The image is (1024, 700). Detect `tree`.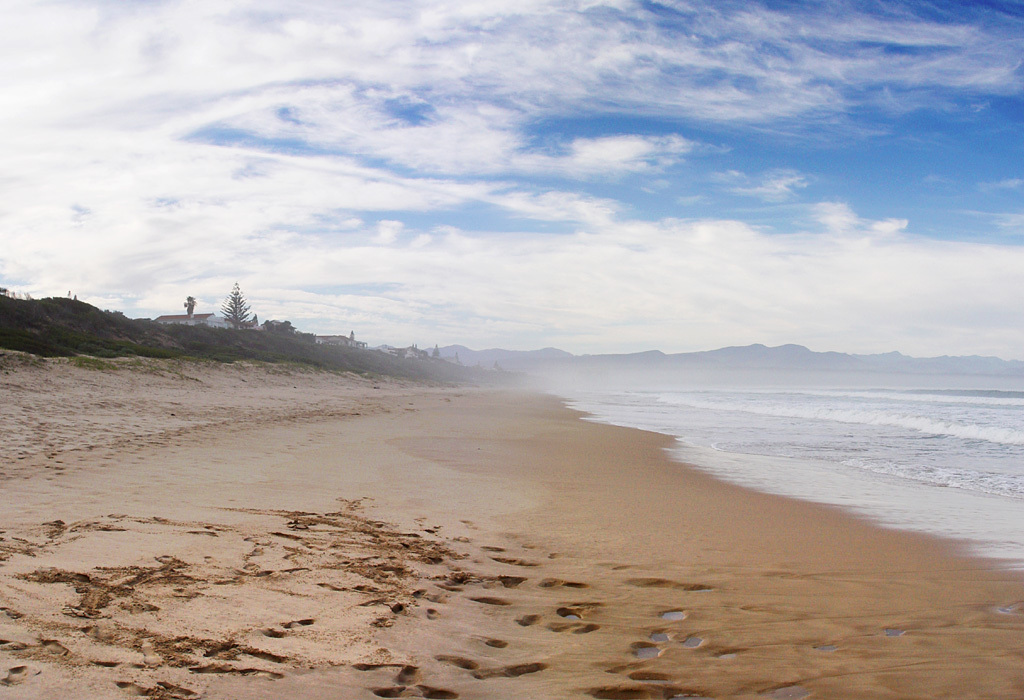
Detection: crop(219, 276, 253, 328).
